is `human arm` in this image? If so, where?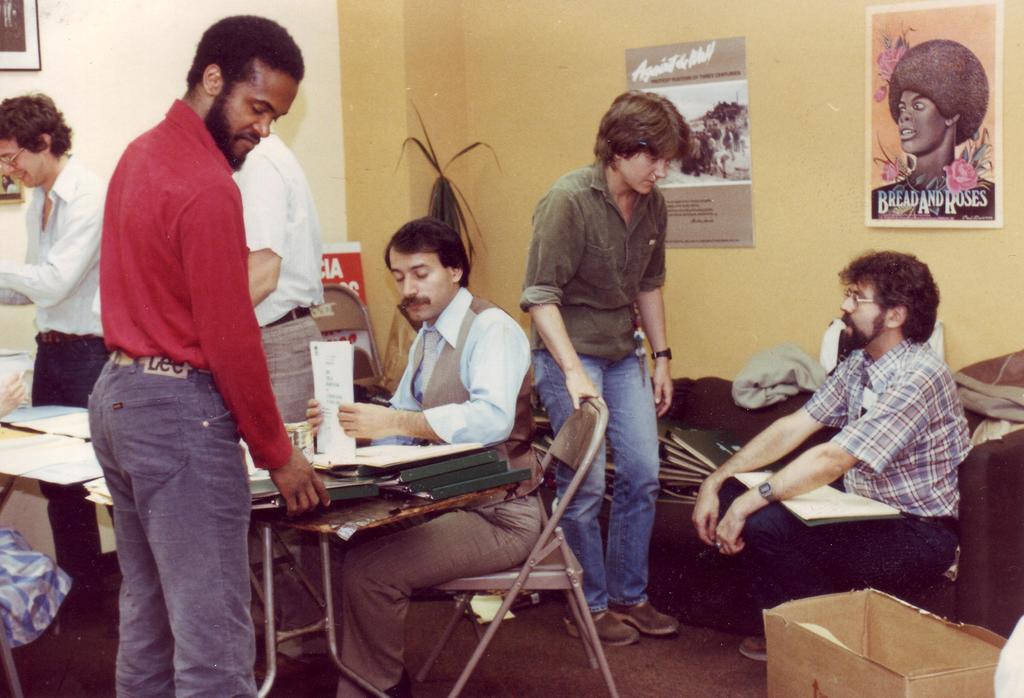
Yes, at 335 316 520 446.
